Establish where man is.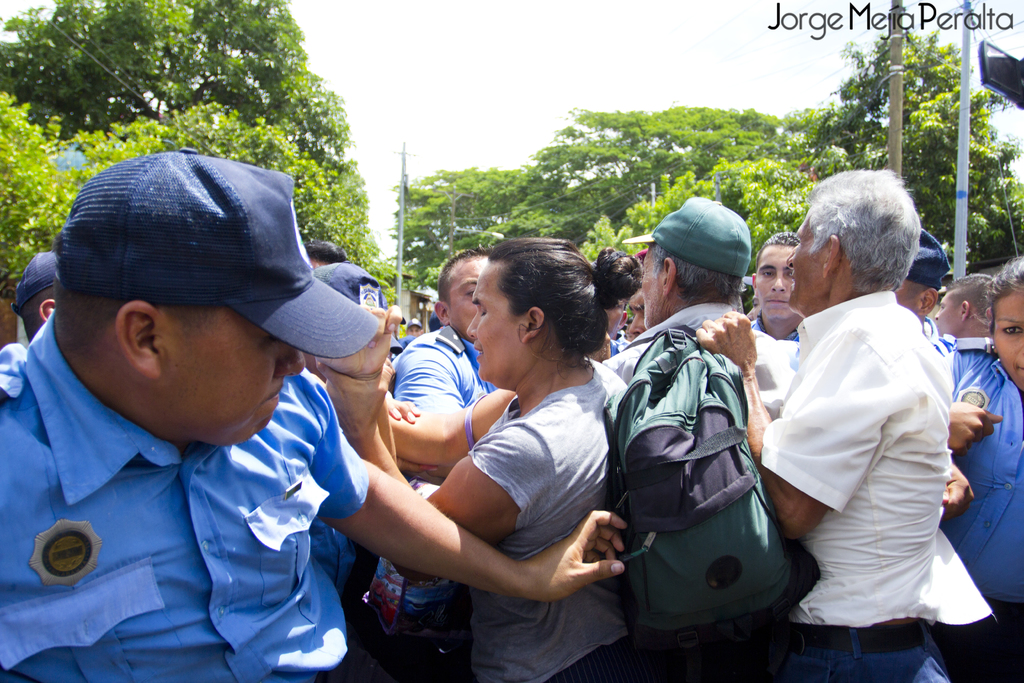
Established at [x1=371, y1=248, x2=496, y2=682].
